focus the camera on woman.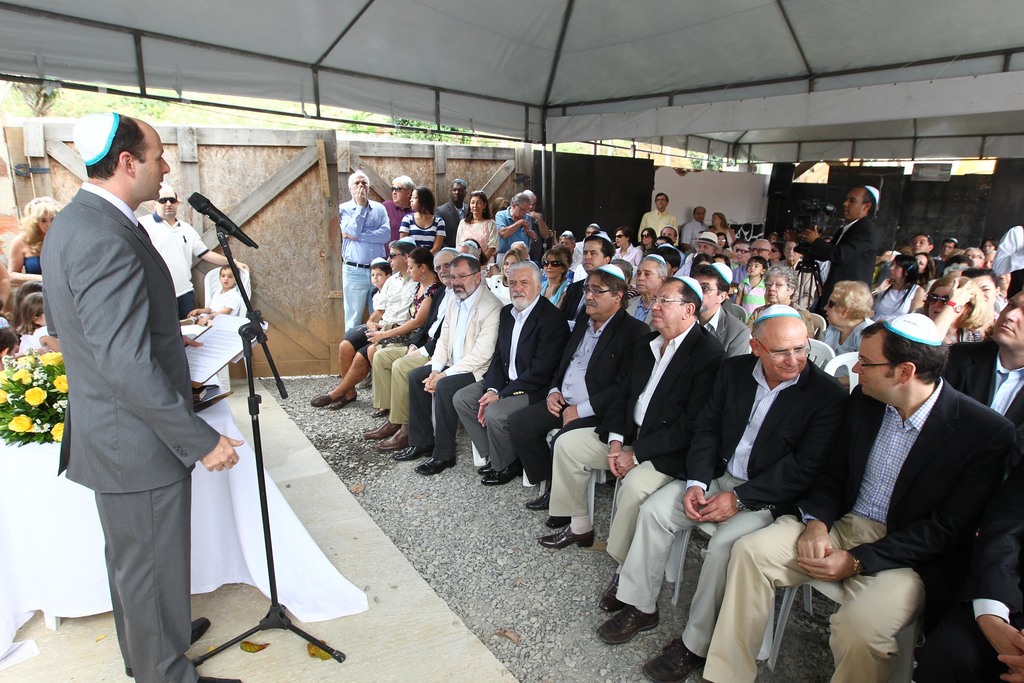
Focus region: bbox=[452, 186, 503, 258].
